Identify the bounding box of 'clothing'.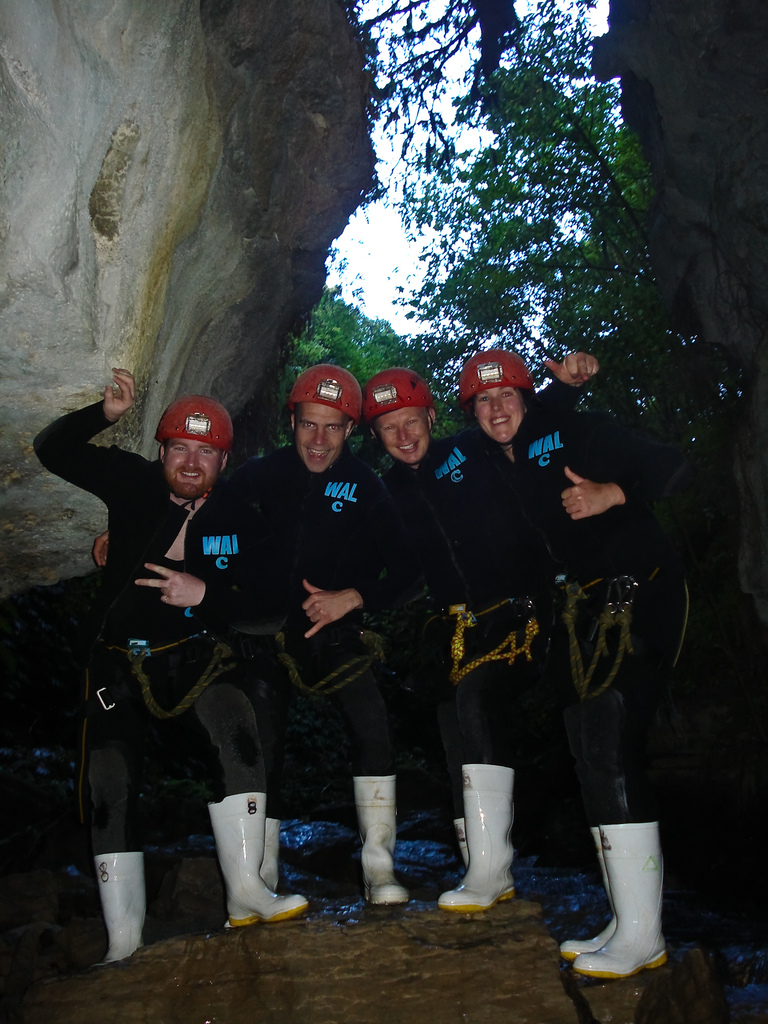
493/396/701/816.
